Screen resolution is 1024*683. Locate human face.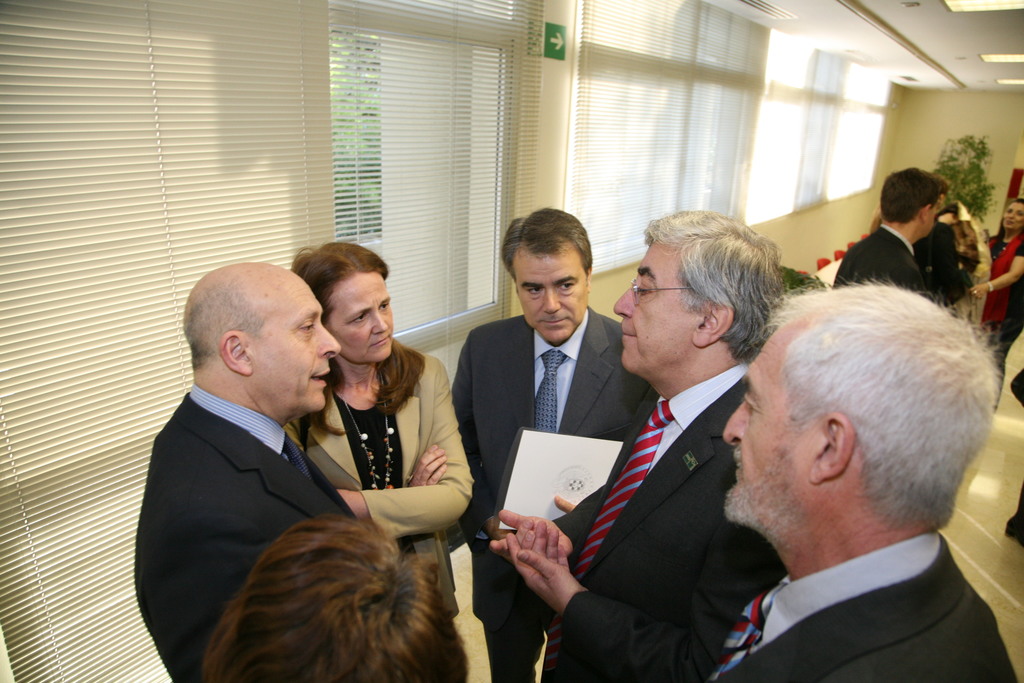
crop(510, 257, 582, 345).
